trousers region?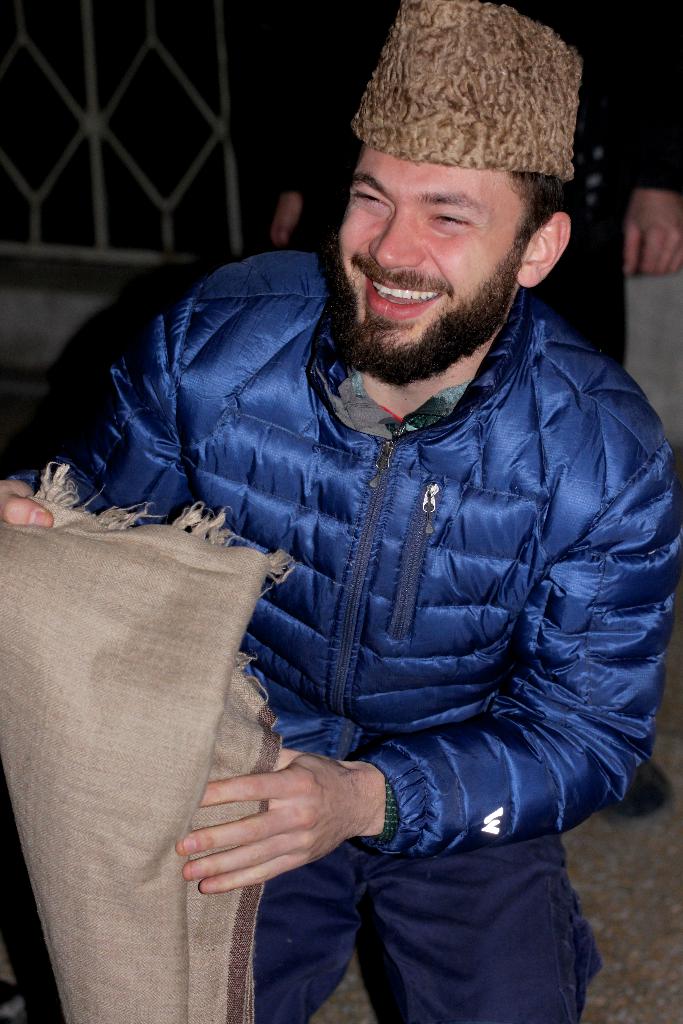
149,792,614,993
